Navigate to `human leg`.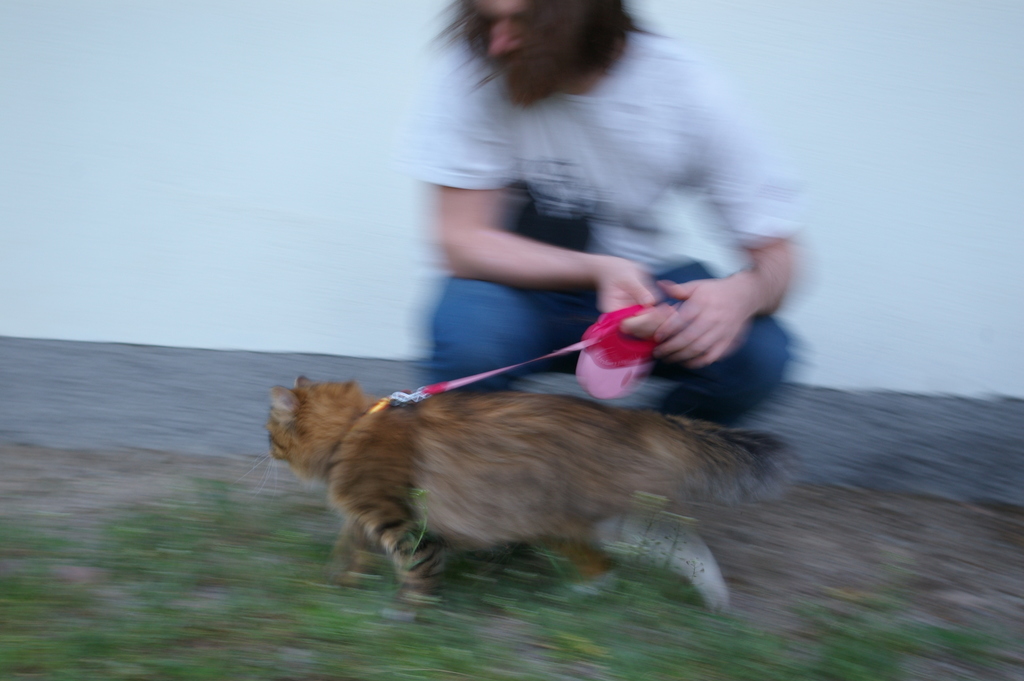
Navigation target: bbox(428, 272, 598, 388).
